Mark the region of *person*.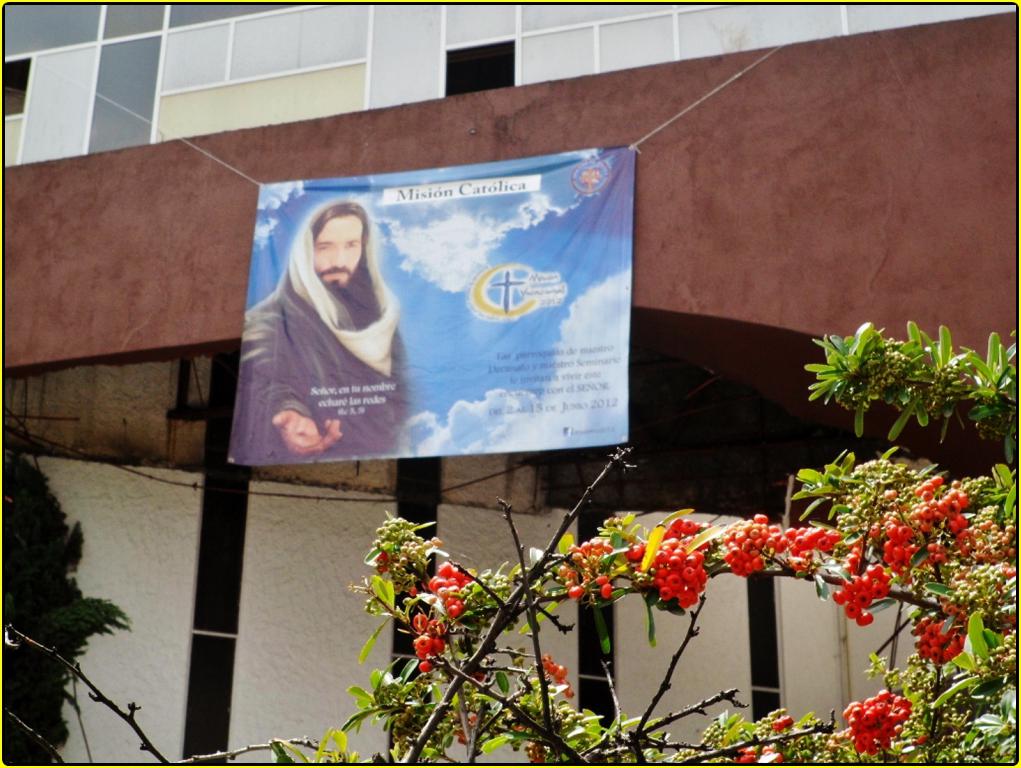
Region: [left=238, top=201, right=406, bottom=461].
